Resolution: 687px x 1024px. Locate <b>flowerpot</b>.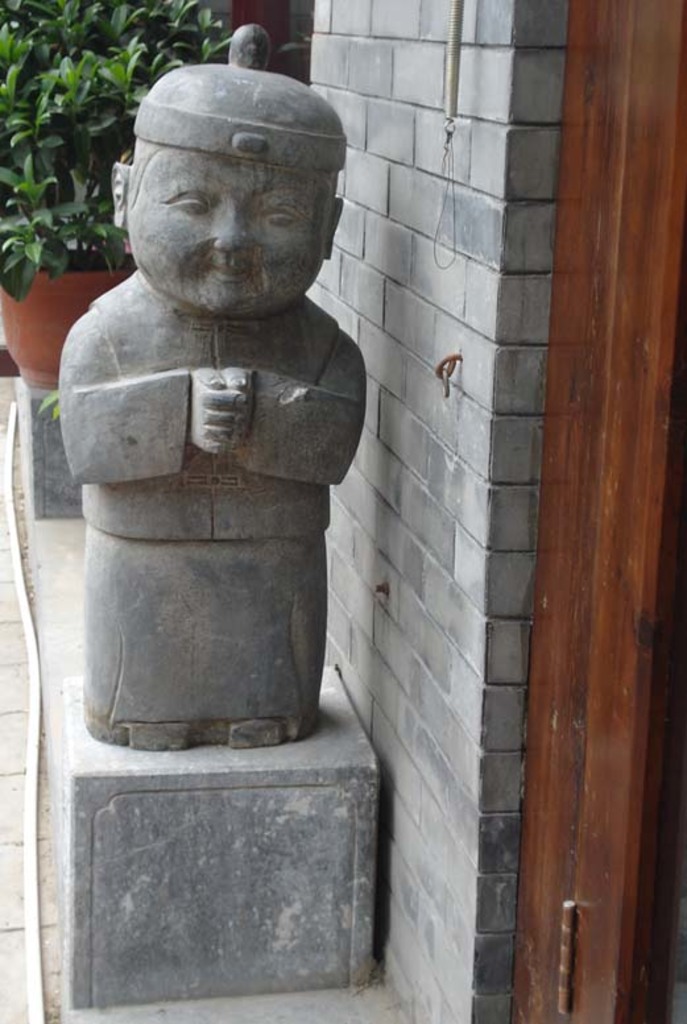
detection(0, 252, 137, 390).
